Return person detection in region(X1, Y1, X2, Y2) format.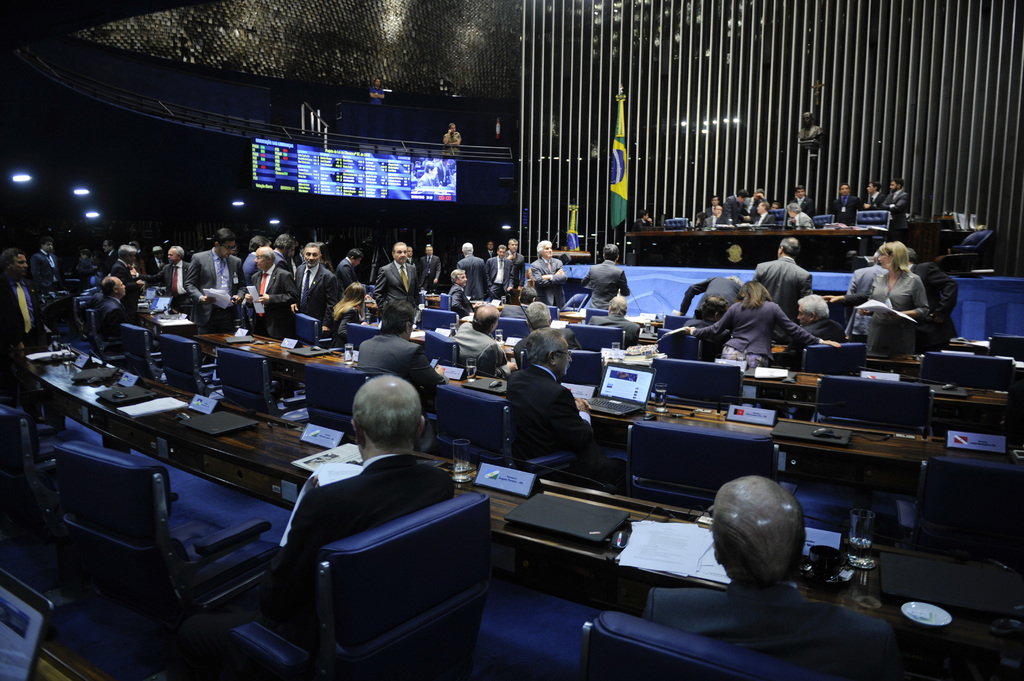
region(641, 472, 899, 678).
